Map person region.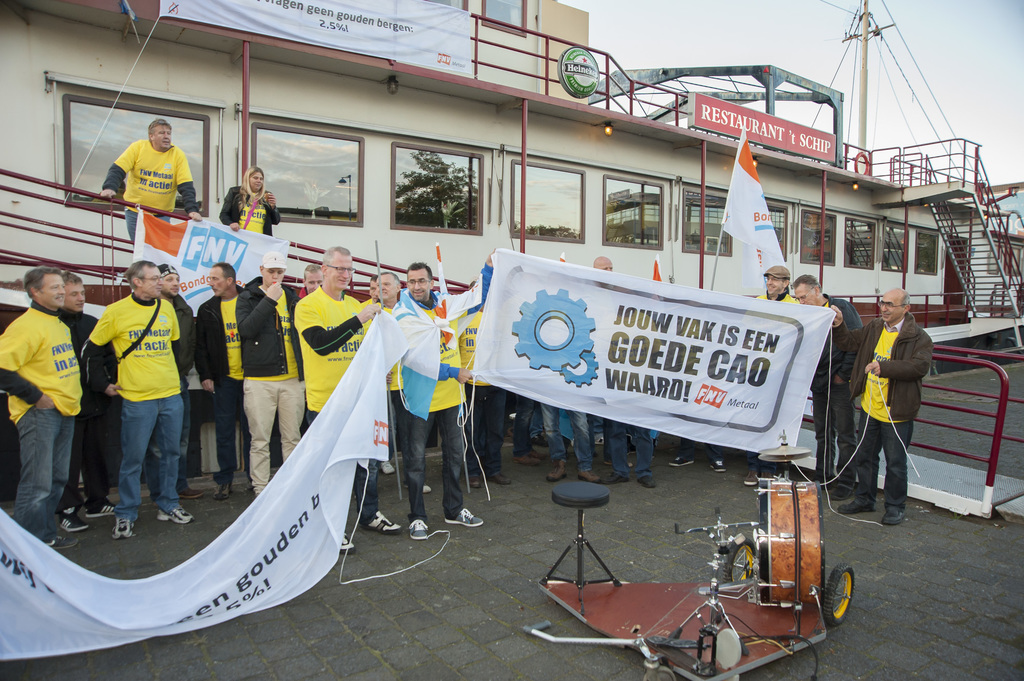
Mapped to 96/116/204/244.
